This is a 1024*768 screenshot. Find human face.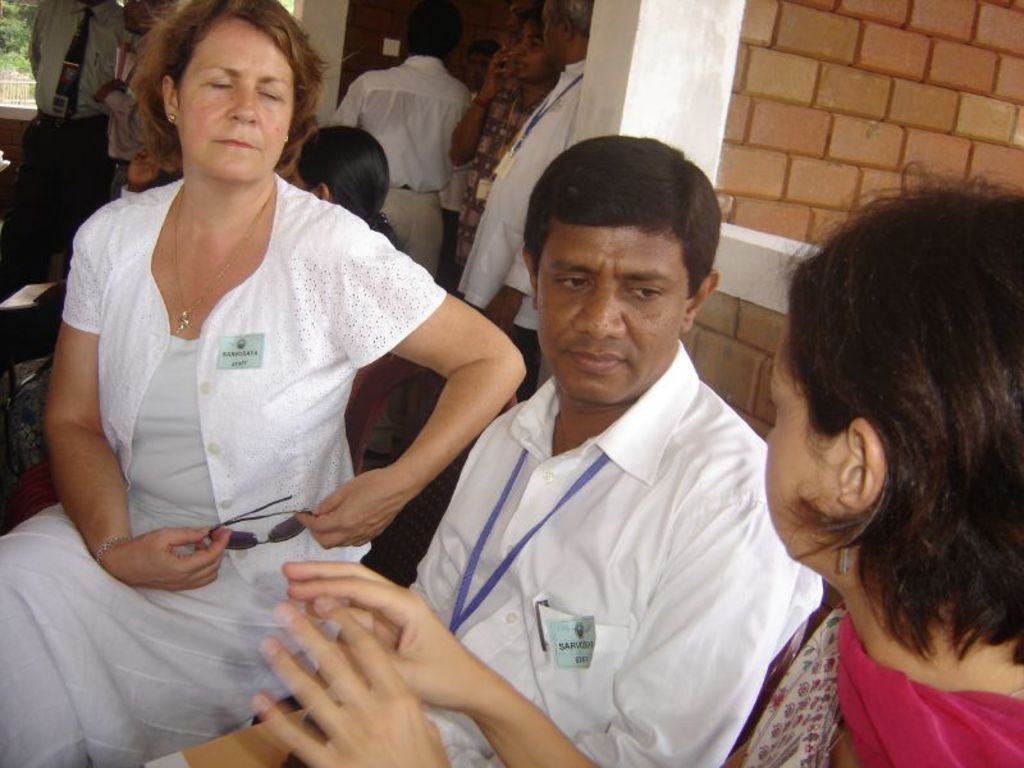
Bounding box: [left=759, top=298, right=849, bottom=567].
